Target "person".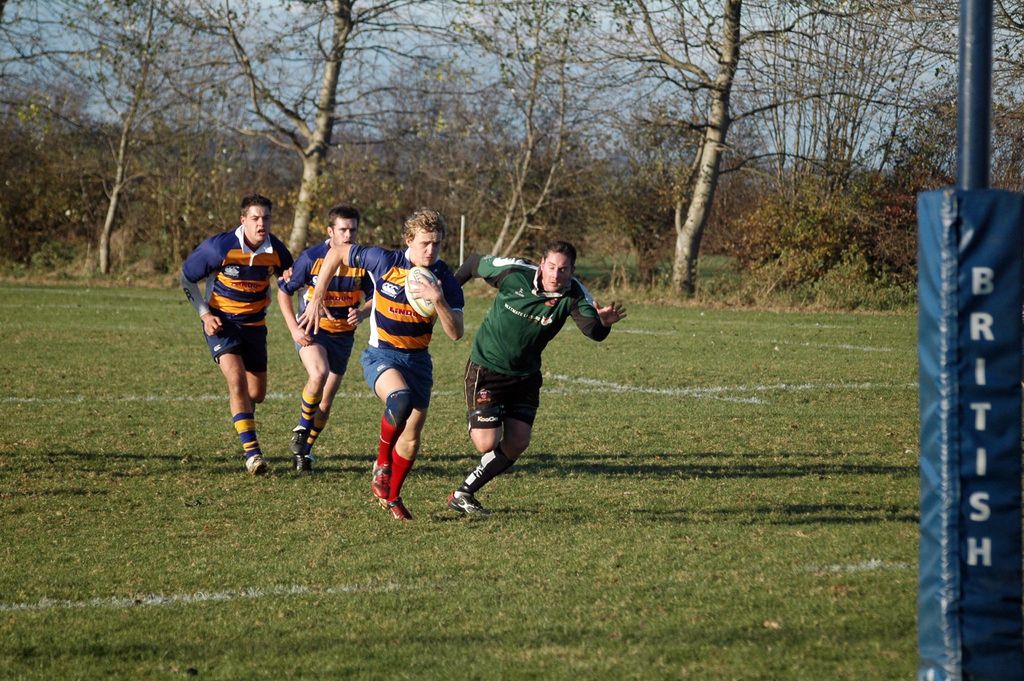
Target region: select_region(190, 185, 286, 493).
